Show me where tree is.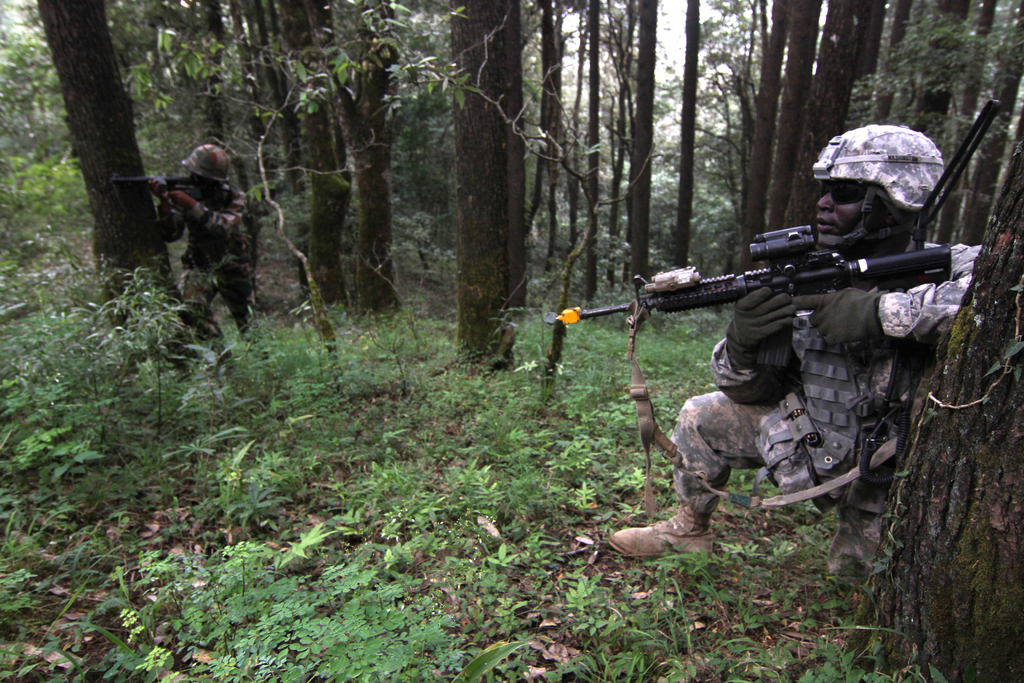
tree is at bbox=[856, 0, 888, 150].
